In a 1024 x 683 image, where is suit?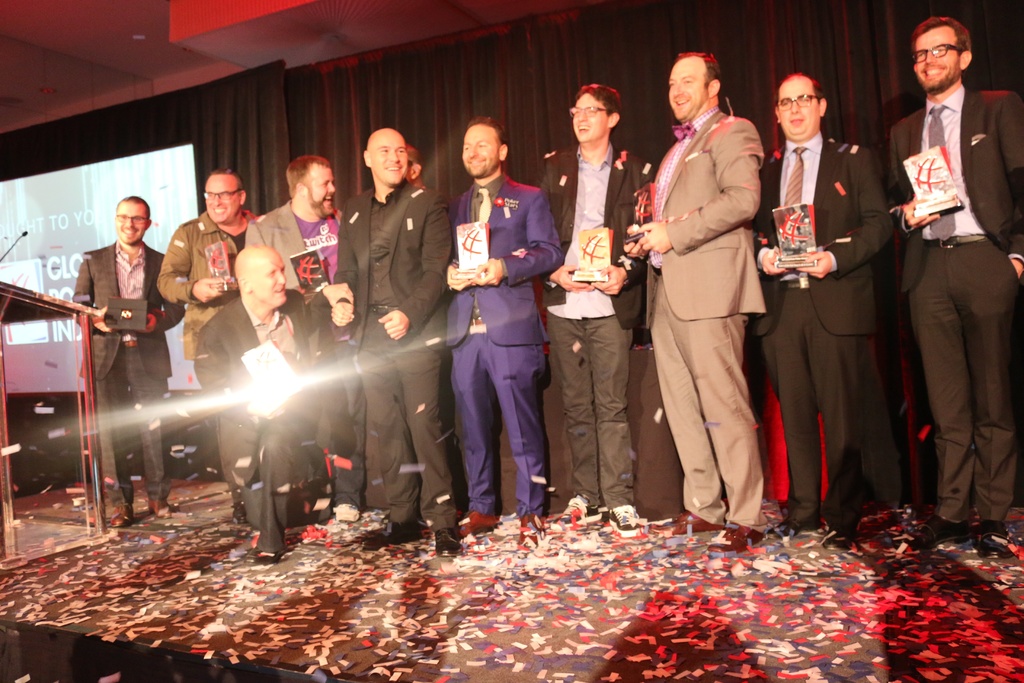
72, 242, 186, 506.
